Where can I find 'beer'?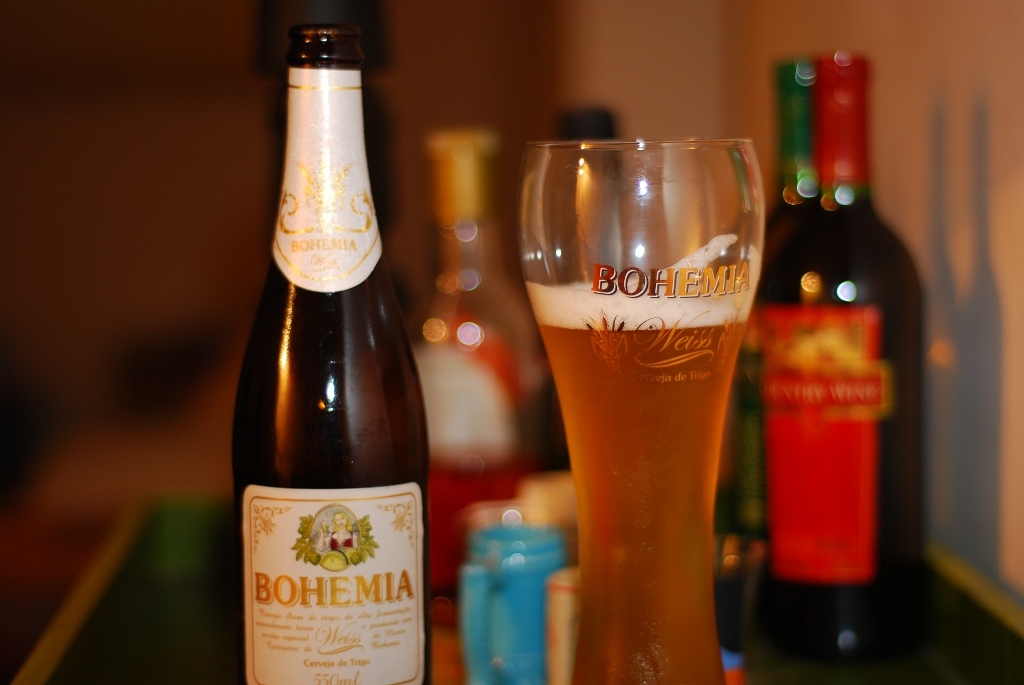
You can find it at Rect(221, 23, 434, 684).
